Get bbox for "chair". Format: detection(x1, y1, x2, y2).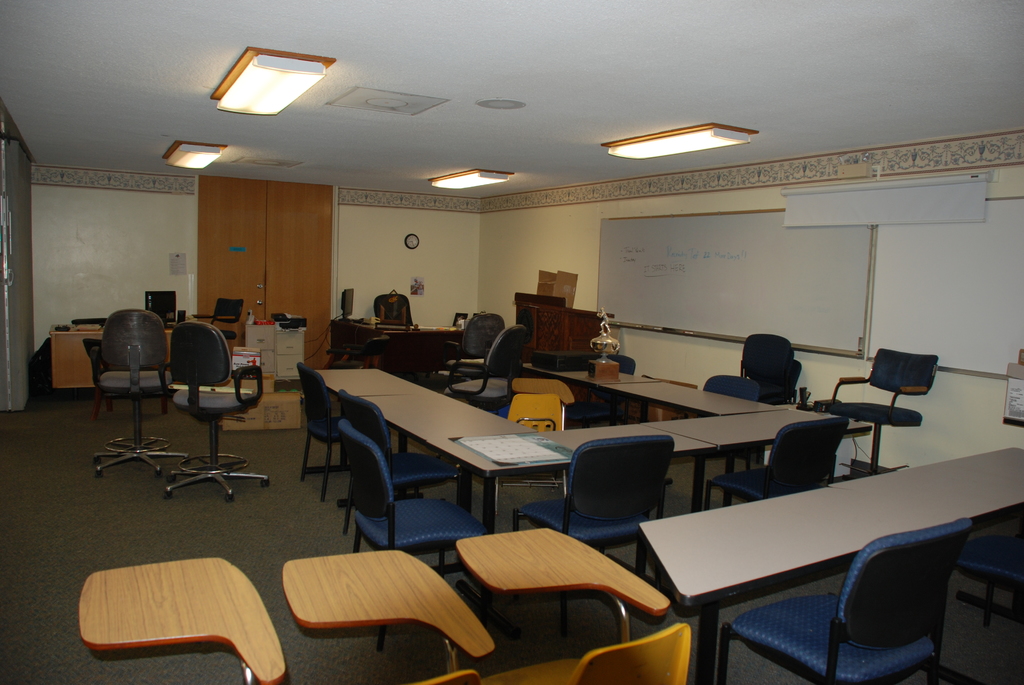
detection(339, 385, 461, 536).
